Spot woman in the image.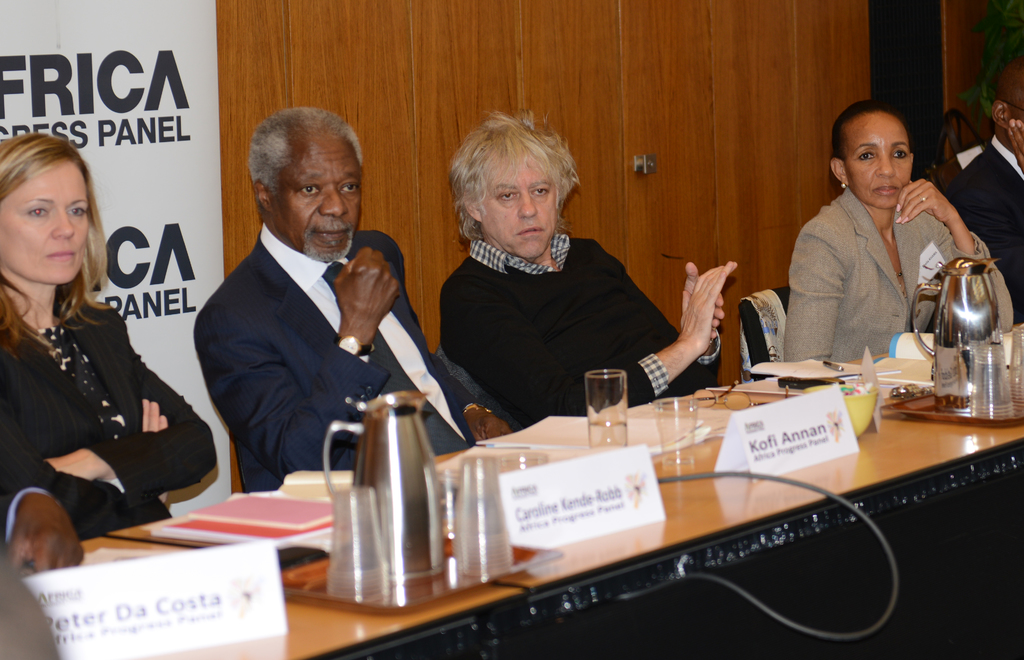
woman found at l=781, t=98, r=1011, b=363.
